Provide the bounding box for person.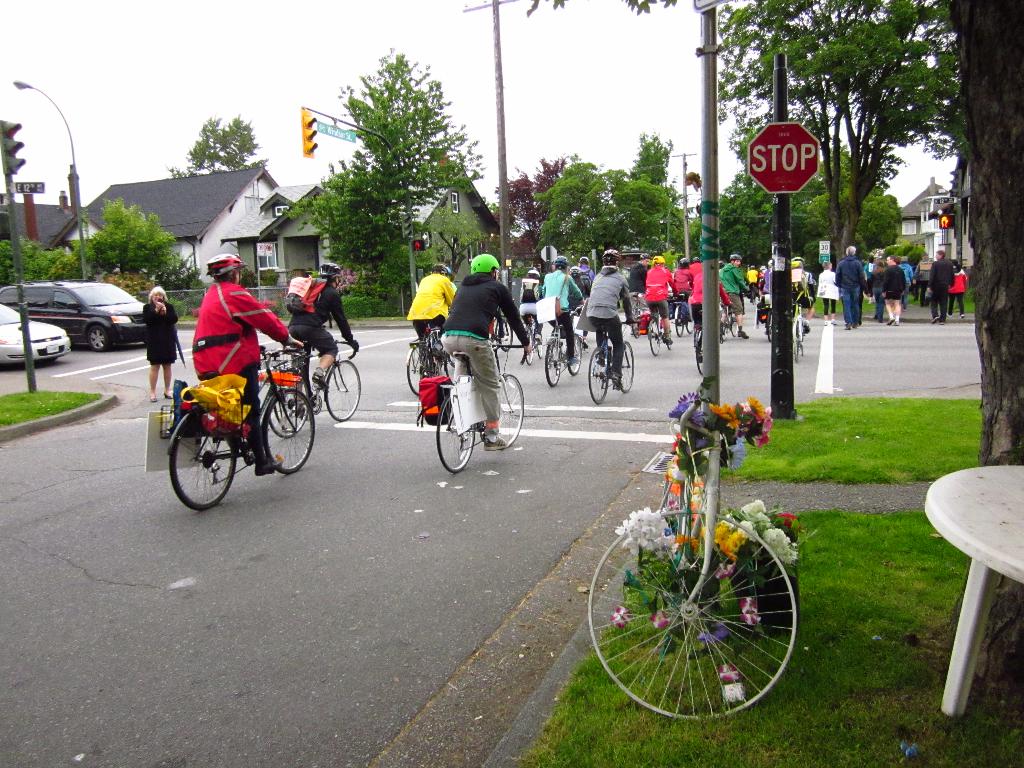
l=287, t=257, r=355, b=399.
